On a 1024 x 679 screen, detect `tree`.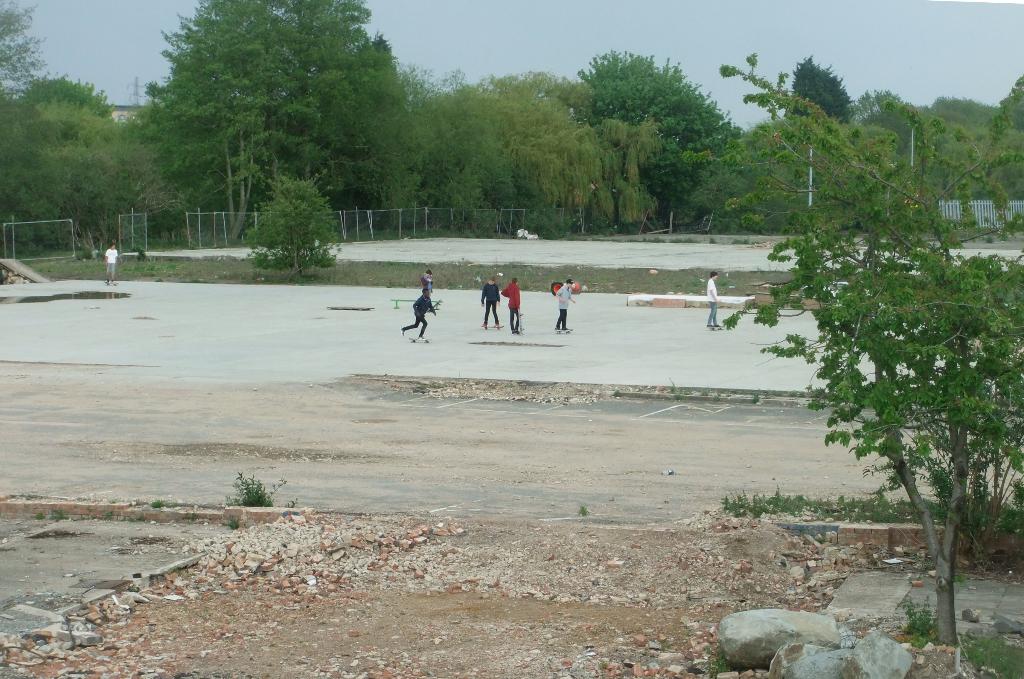
x1=129, y1=0, x2=410, y2=232.
